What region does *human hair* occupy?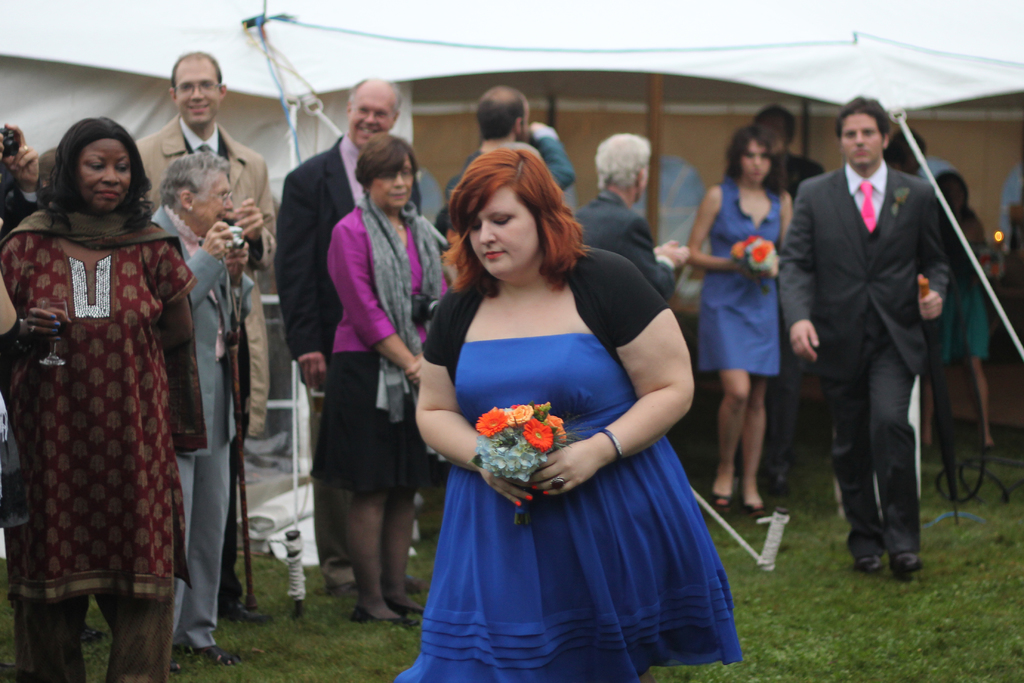
(left=937, top=168, right=977, bottom=220).
